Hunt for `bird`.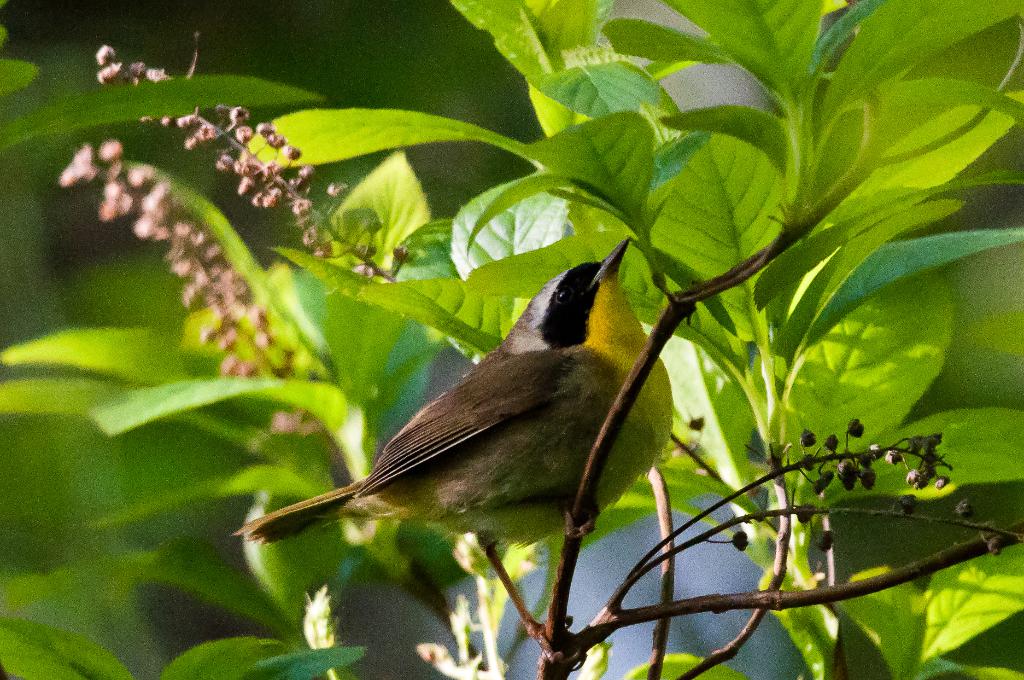
Hunted down at (x1=236, y1=258, x2=693, y2=604).
